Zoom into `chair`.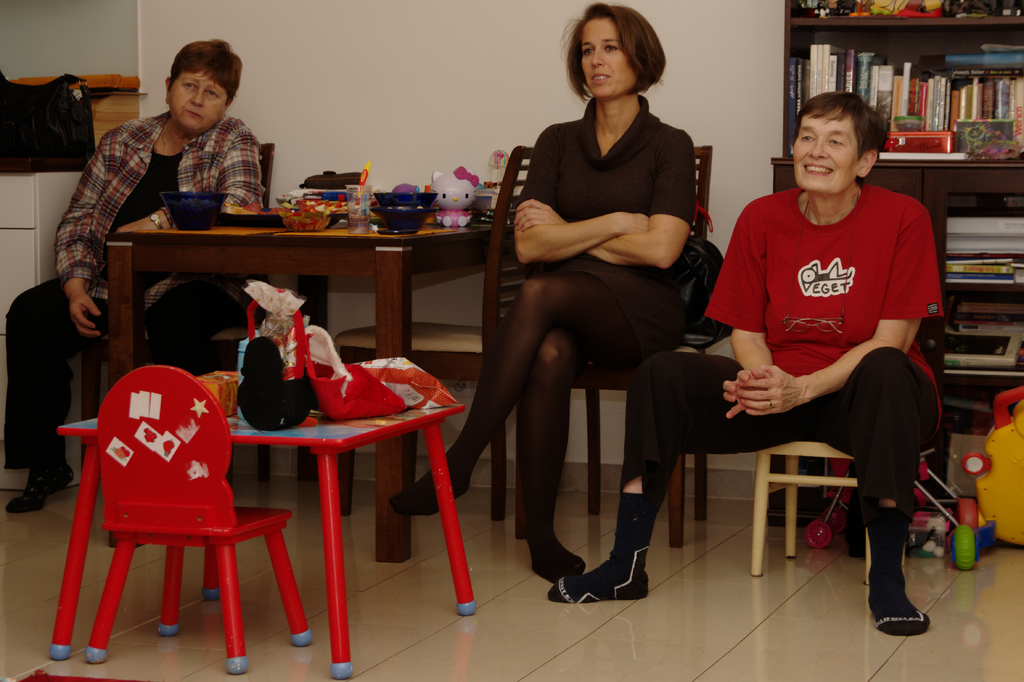
Zoom target: x1=326, y1=146, x2=536, y2=523.
